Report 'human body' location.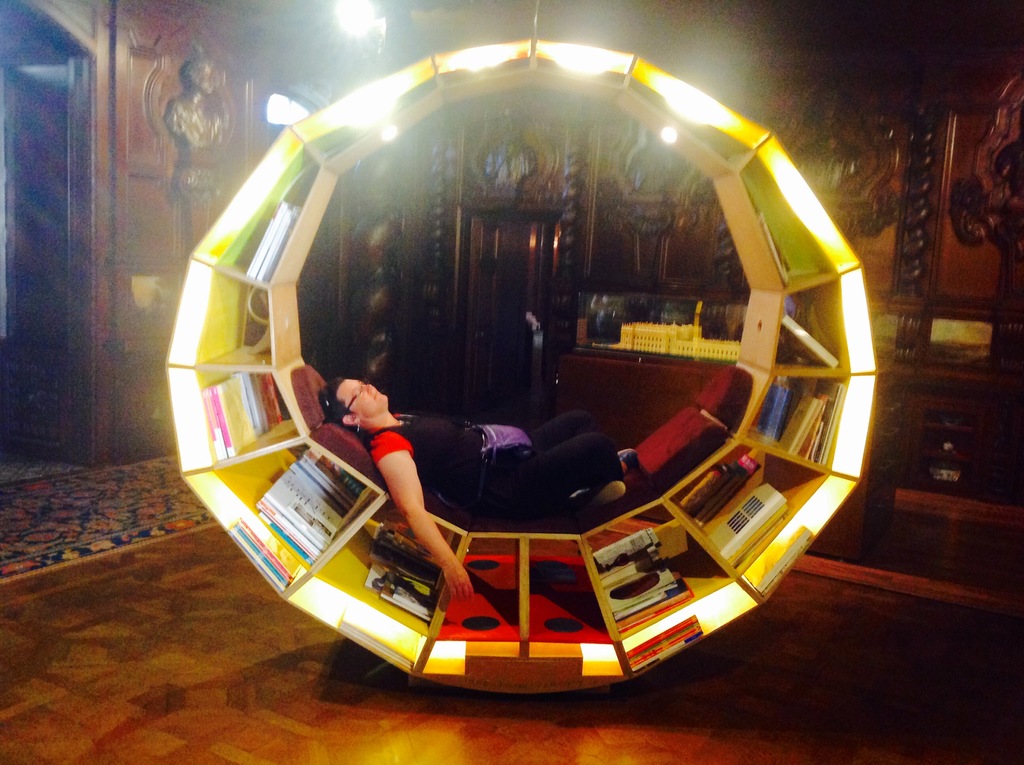
Report: region(313, 393, 643, 597).
